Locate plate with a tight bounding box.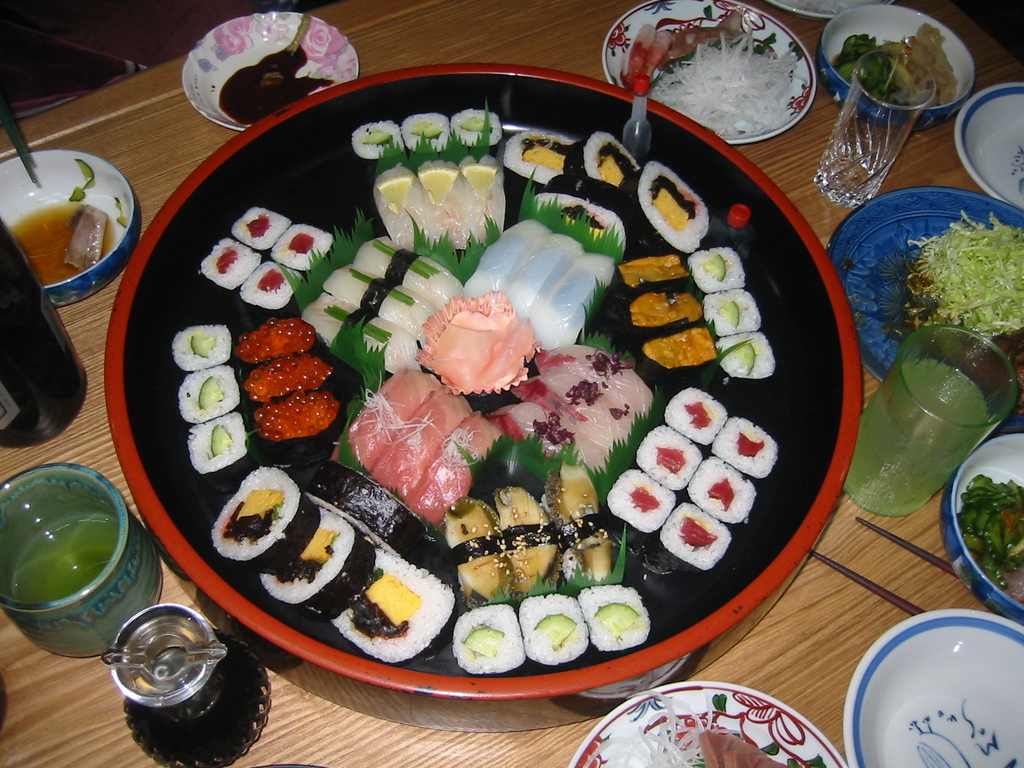
BBox(951, 84, 1023, 216).
